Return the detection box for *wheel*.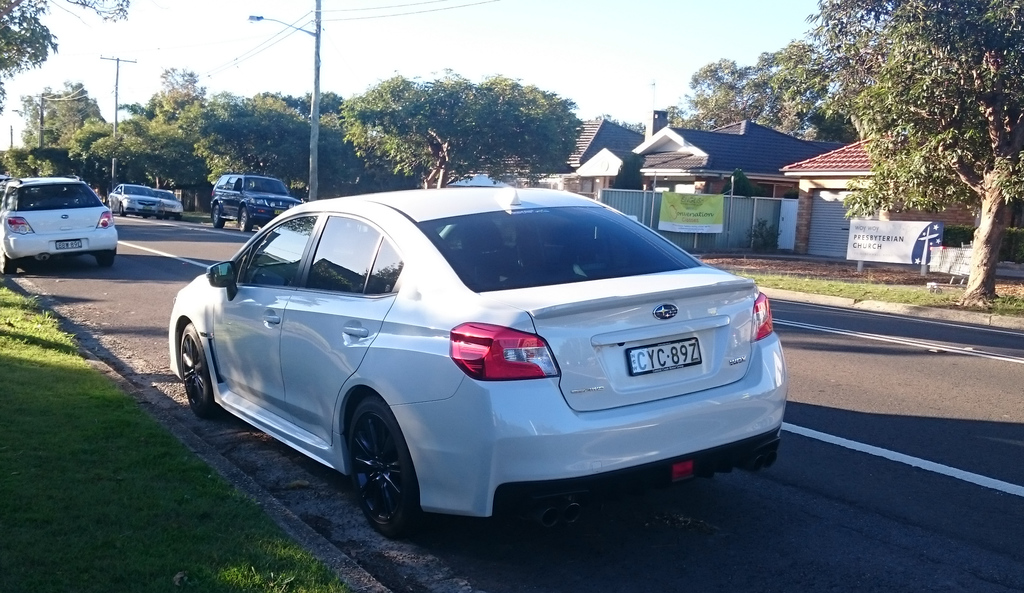
rect(238, 207, 252, 233).
